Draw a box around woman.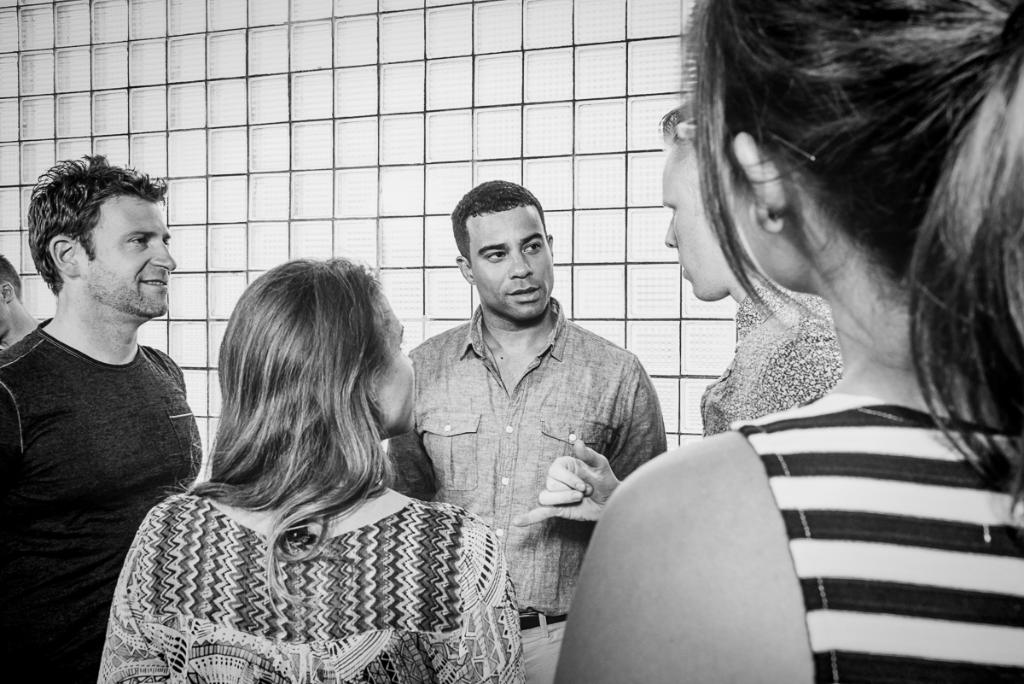
crop(561, 0, 1019, 683).
